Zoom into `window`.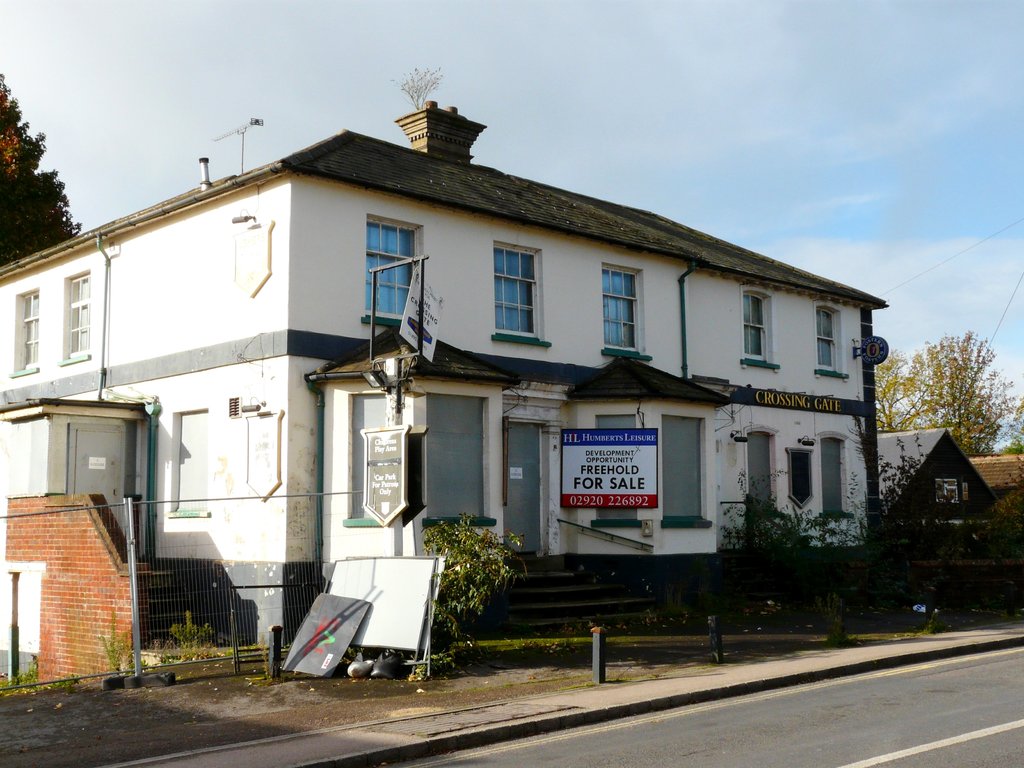
Zoom target: pyautogui.locateOnScreen(367, 221, 413, 321).
